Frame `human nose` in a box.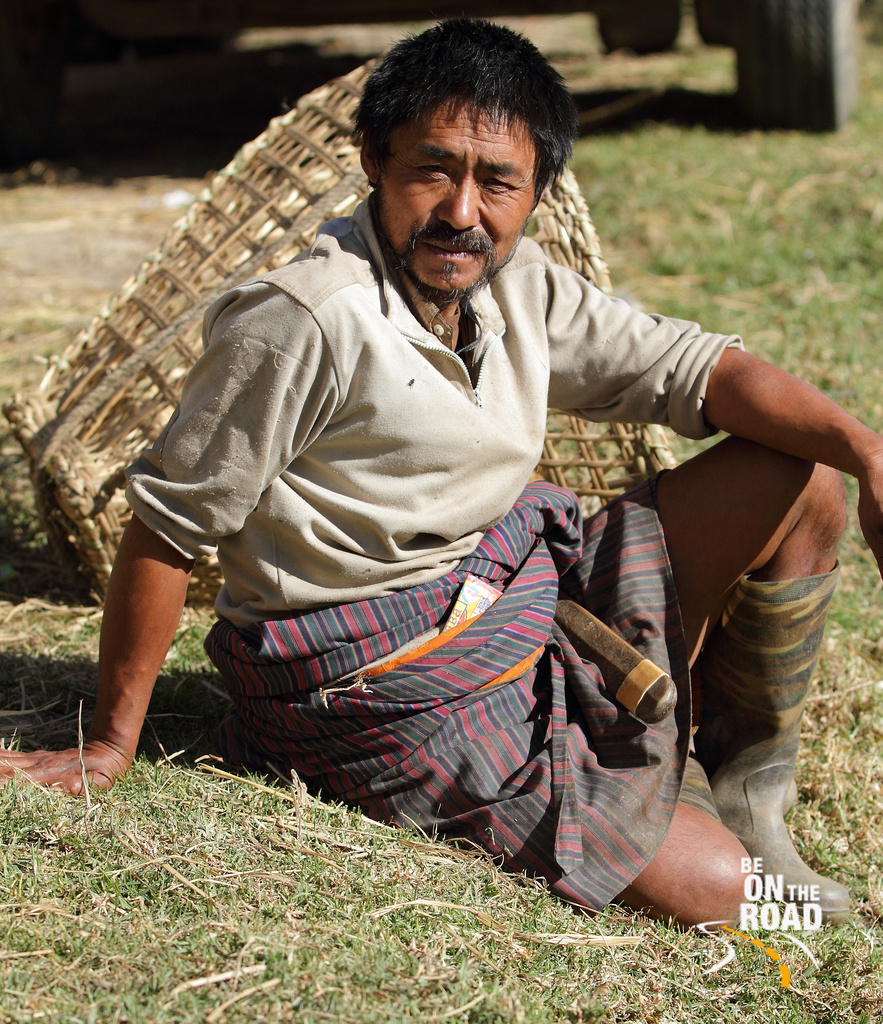
pyautogui.locateOnScreen(441, 184, 483, 232).
